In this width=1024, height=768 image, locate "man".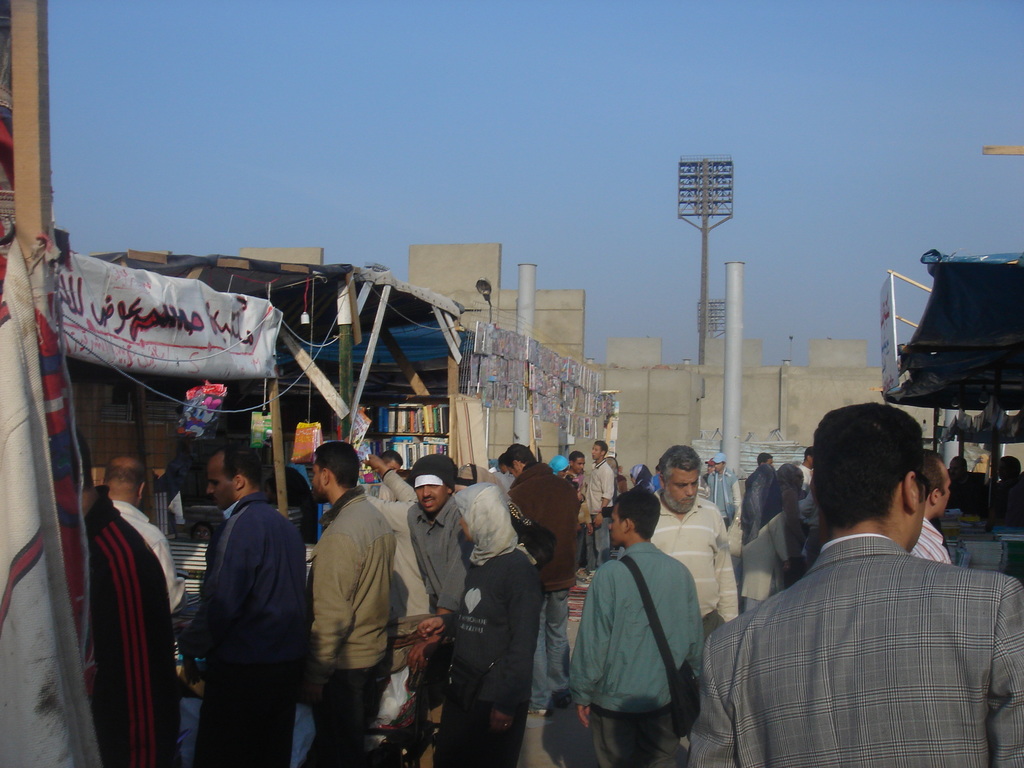
Bounding box: box(375, 447, 403, 501).
